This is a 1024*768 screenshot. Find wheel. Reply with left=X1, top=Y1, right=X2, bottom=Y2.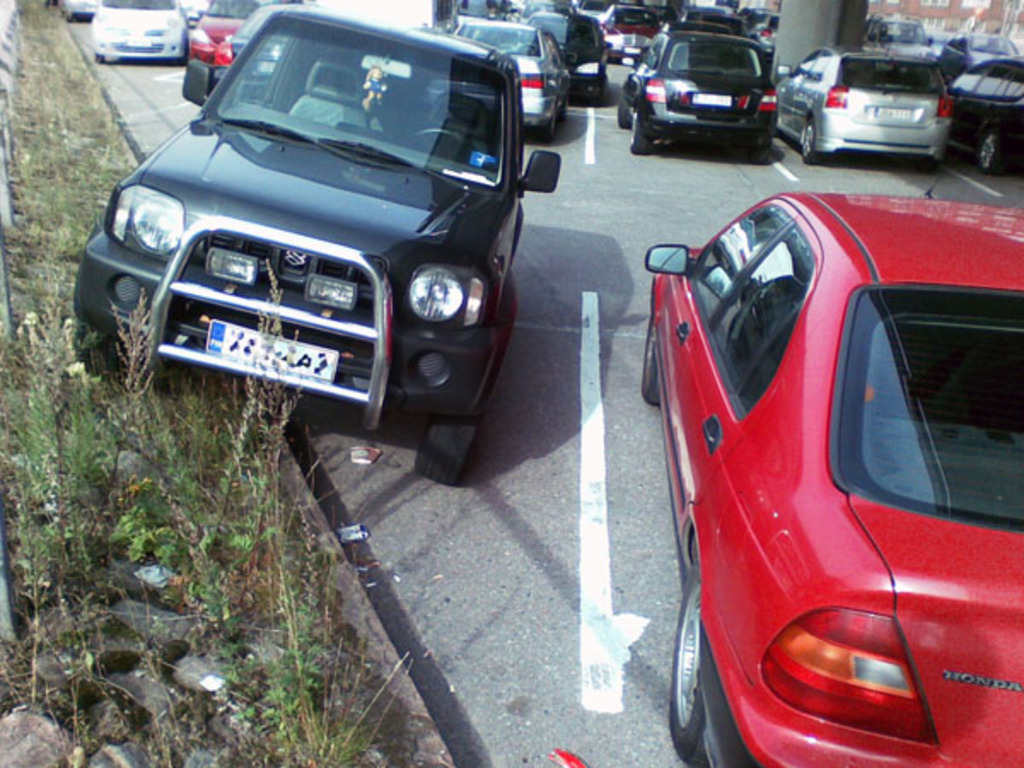
left=416, top=415, right=481, bottom=485.
